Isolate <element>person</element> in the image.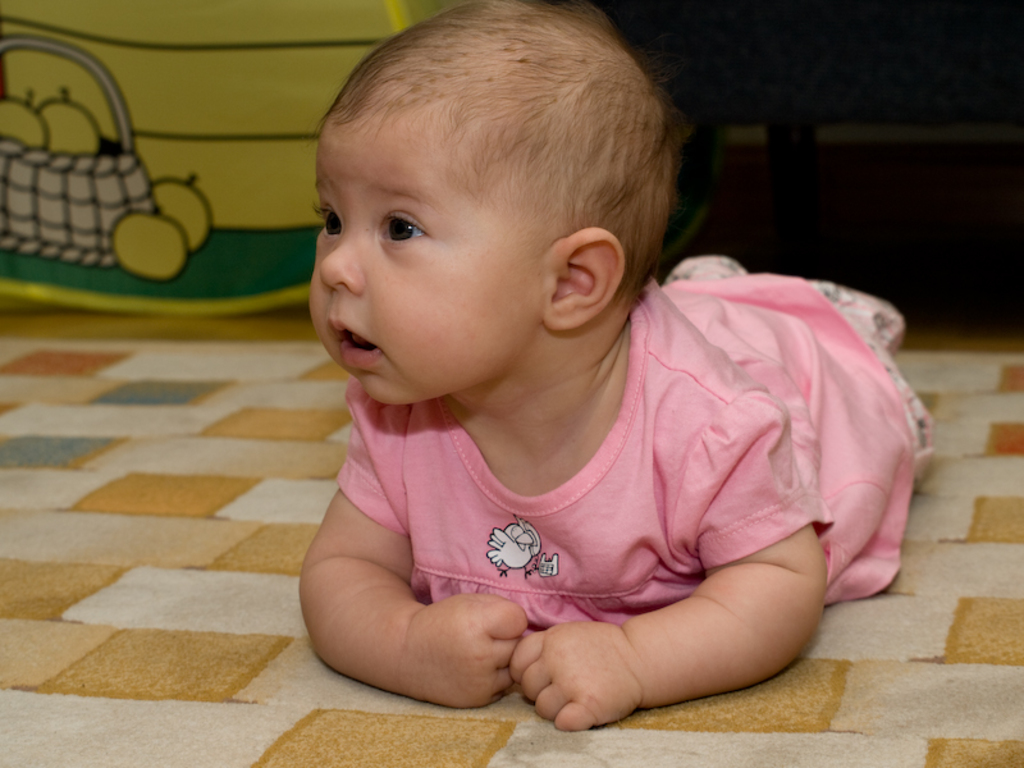
Isolated region: pyautogui.locateOnScreen(252, 0, 908, 696).
